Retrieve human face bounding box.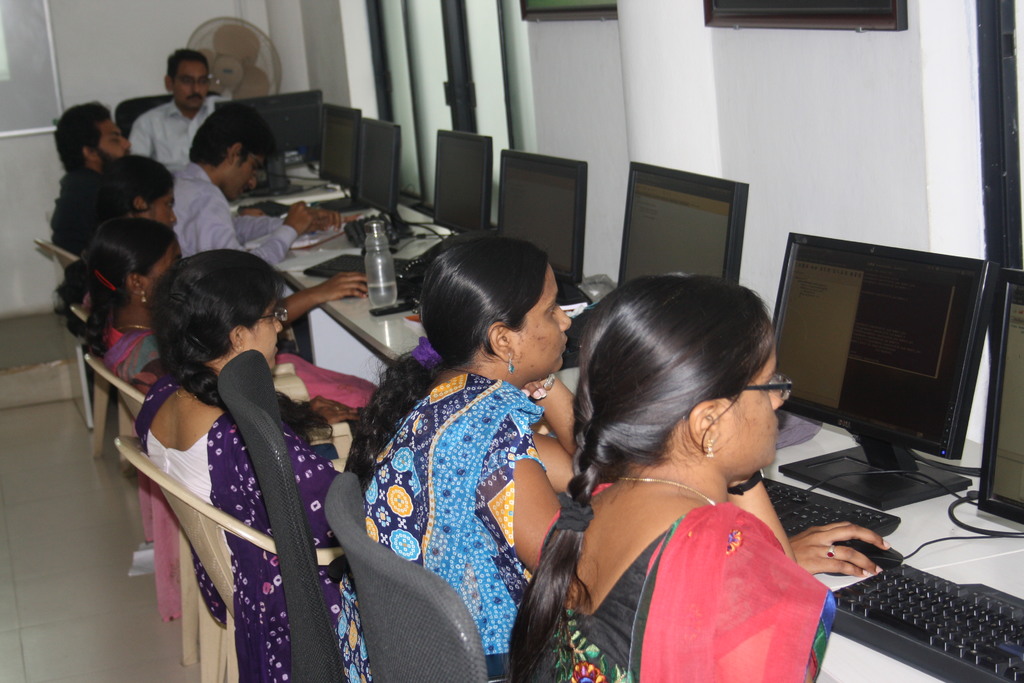
Bounding box: region(214, 145, 265, 202).
